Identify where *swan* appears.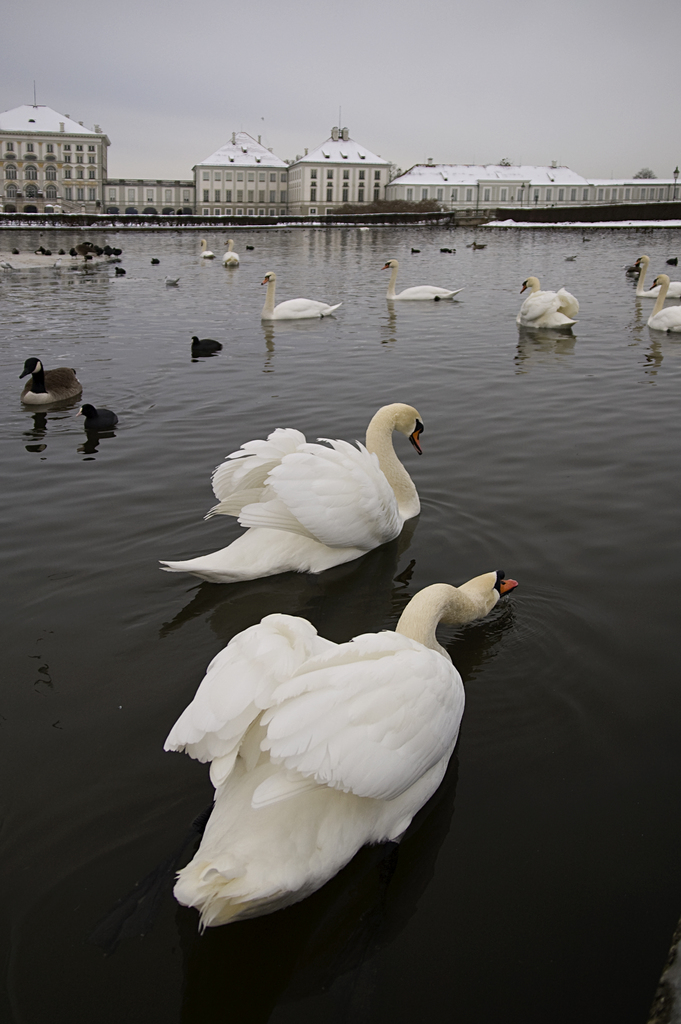
Appears at {"left": 68, "top": 402, "right": 120, "bottom": 433}.
